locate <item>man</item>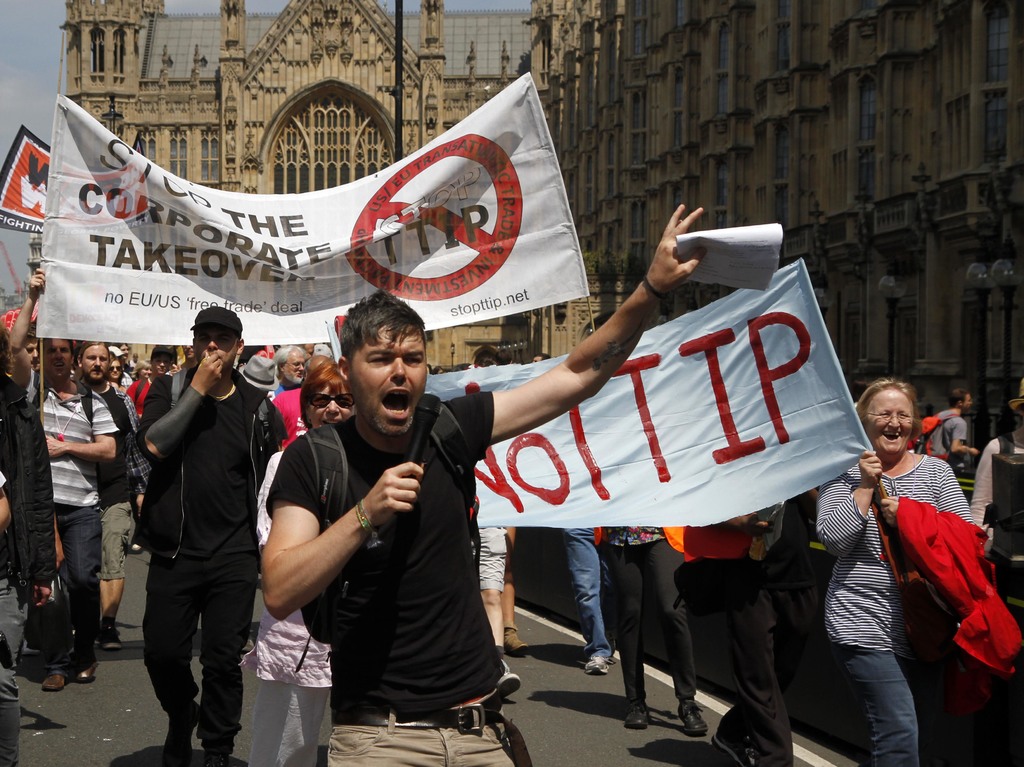
{"x1": 120, "y1": 297, "x2": 262, "y2": 766}
